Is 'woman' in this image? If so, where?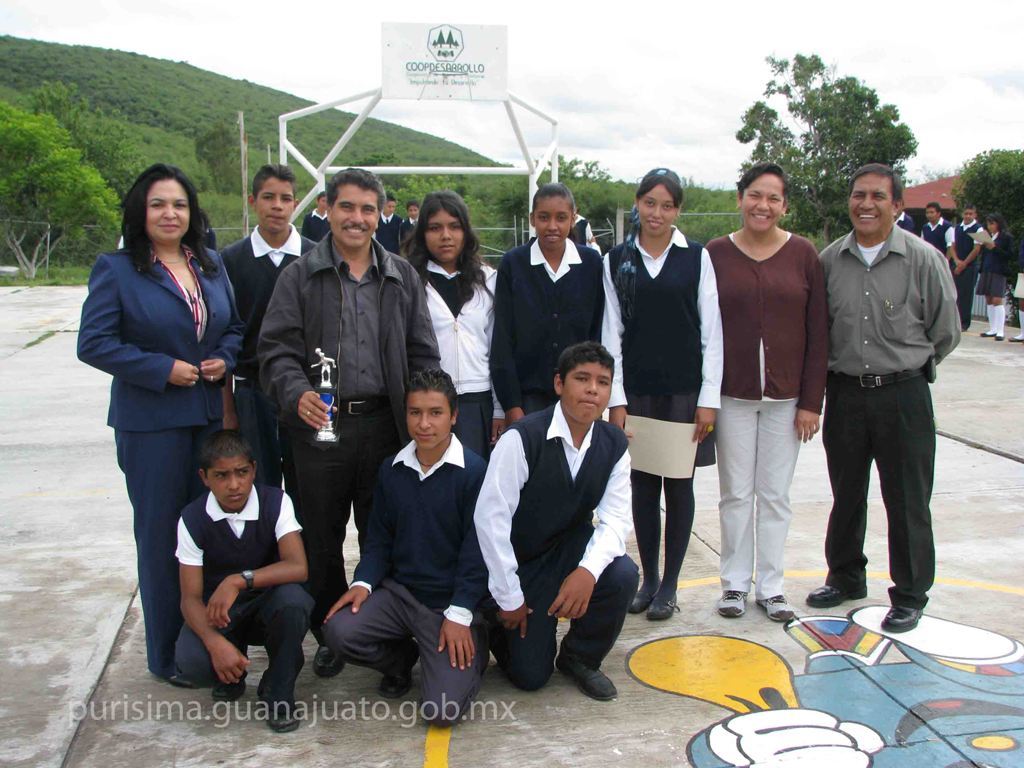
Yes, at l=71, t=164, r=251, b=685.
